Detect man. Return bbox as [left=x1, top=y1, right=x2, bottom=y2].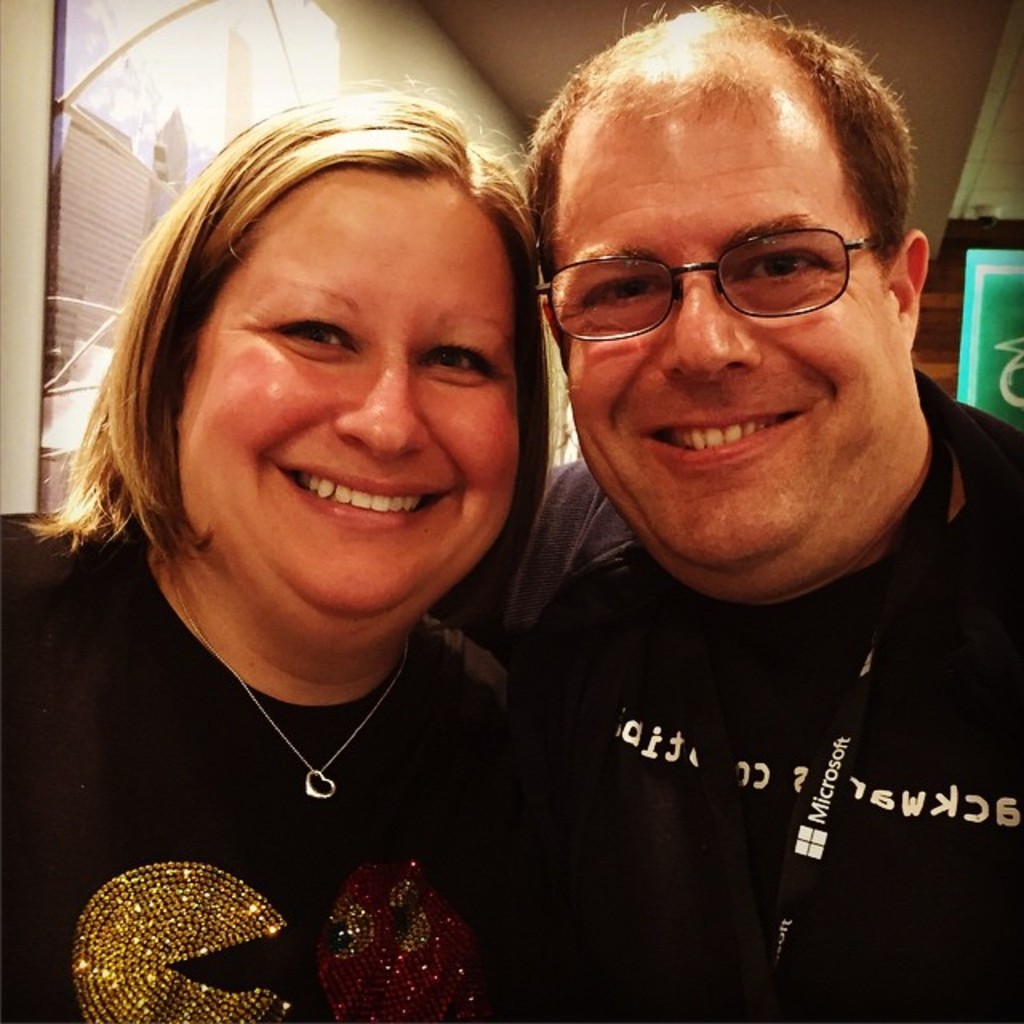
[left=416, top=0, right=1022, bottom=1022].
